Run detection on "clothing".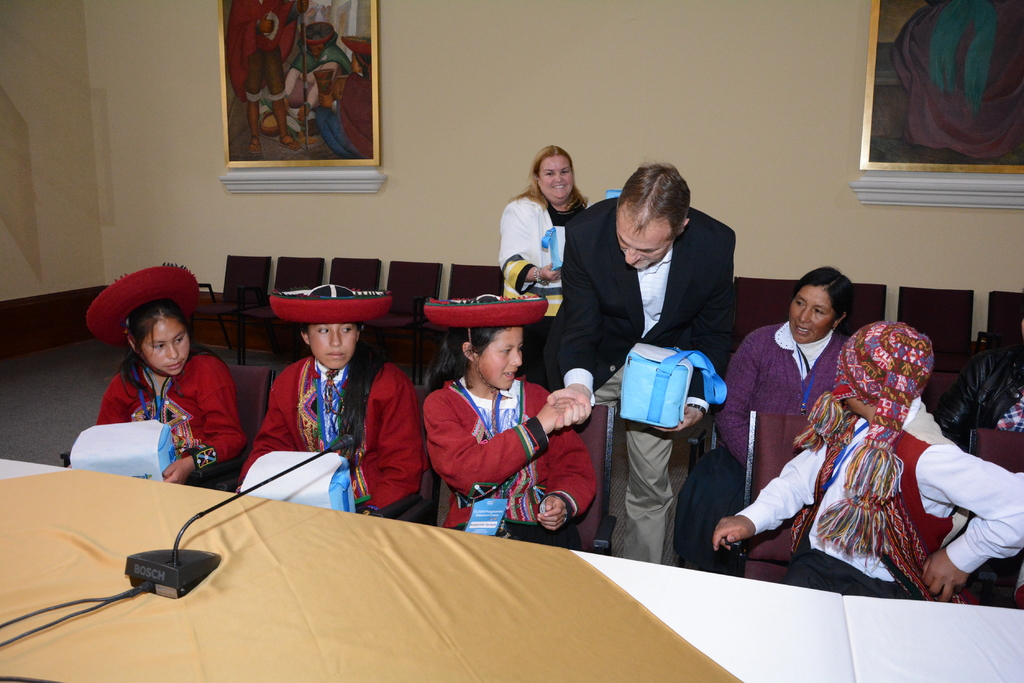
Result: l=546, t=197, r=738, b=561.
